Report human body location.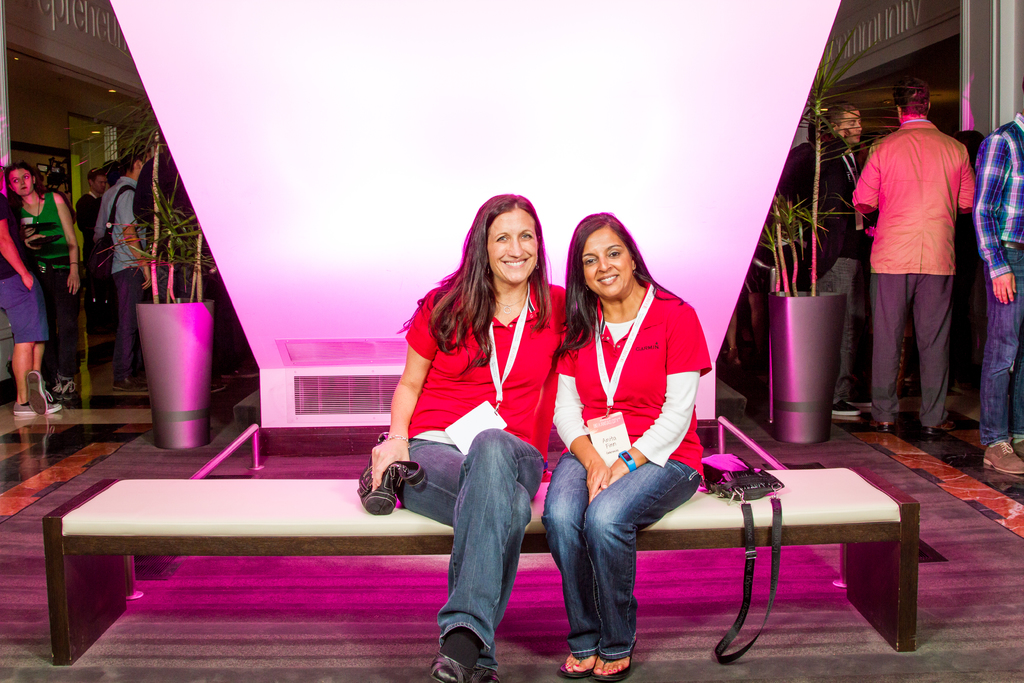
Report: (0, 181, 55, 413).
